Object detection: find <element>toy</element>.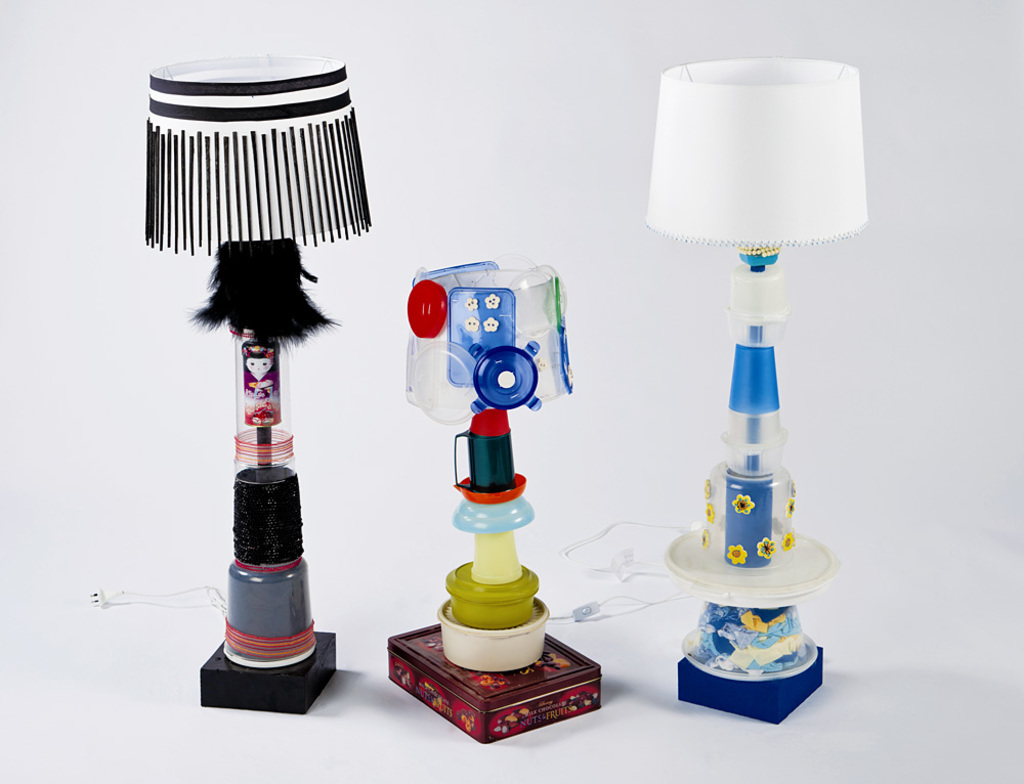
(x1=642, y1=59, x2=869, y2=717).
